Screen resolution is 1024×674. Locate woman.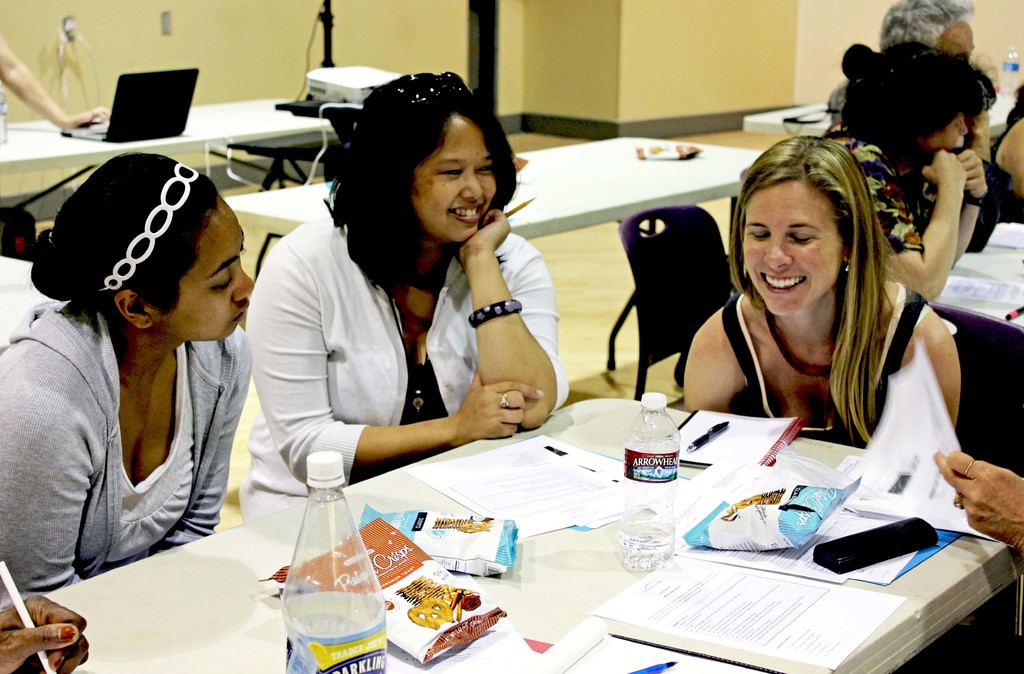
left=679, top=118, right=952, bottom=514.
